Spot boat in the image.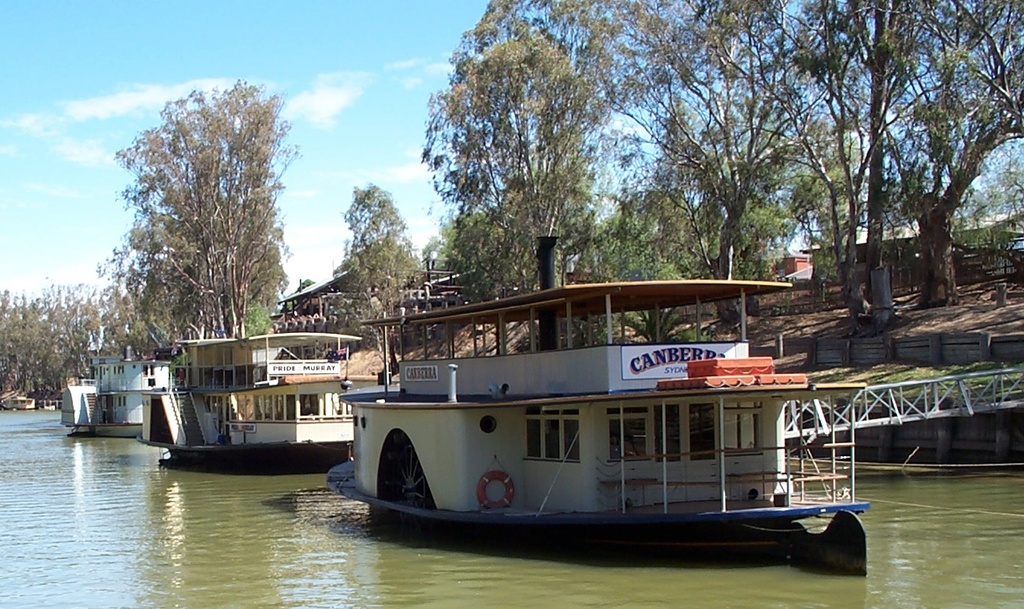
boat found at [141,324,367,474].
